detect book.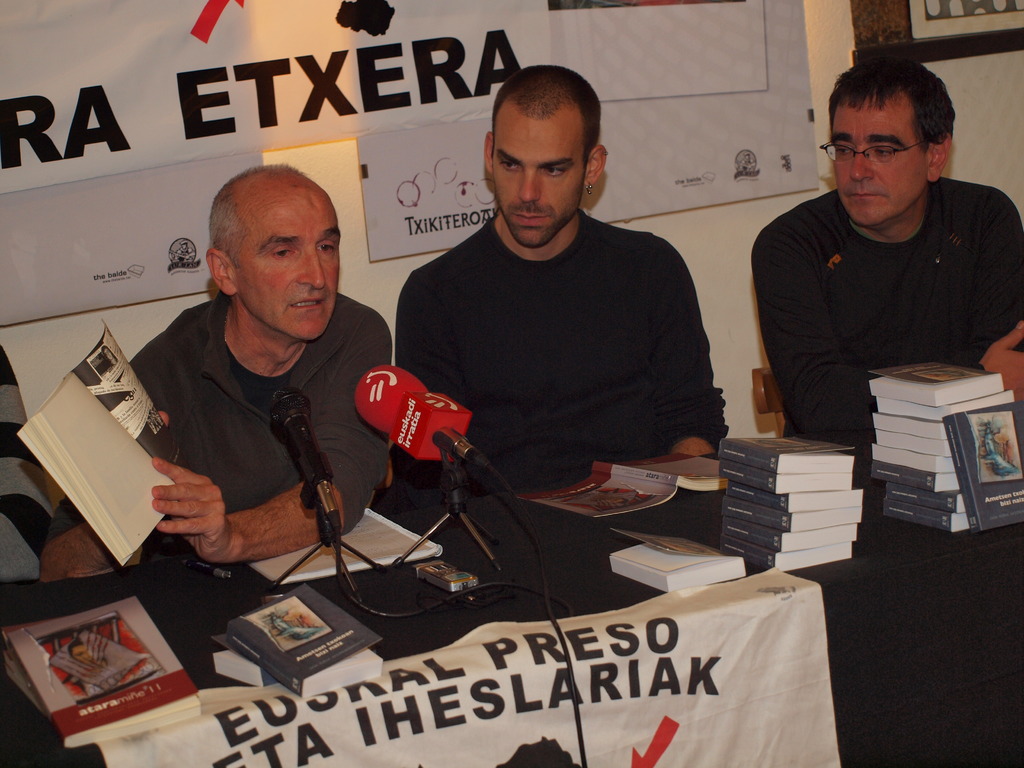
Detected at 943/404/1023/531.
